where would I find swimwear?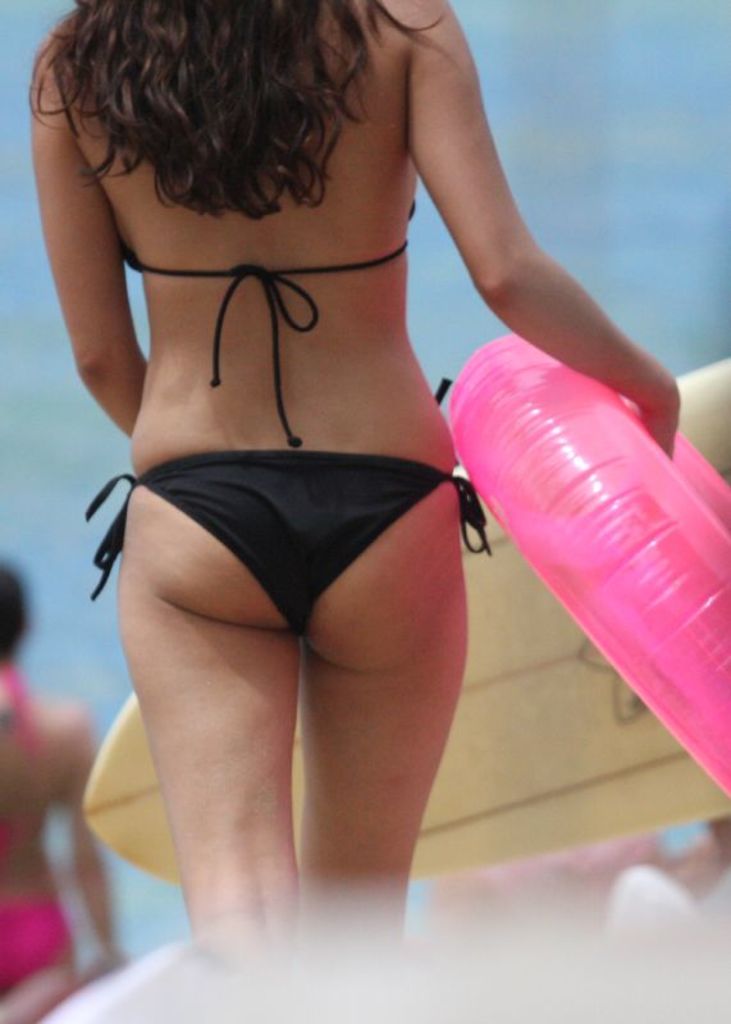
At (91,444,497,646).
